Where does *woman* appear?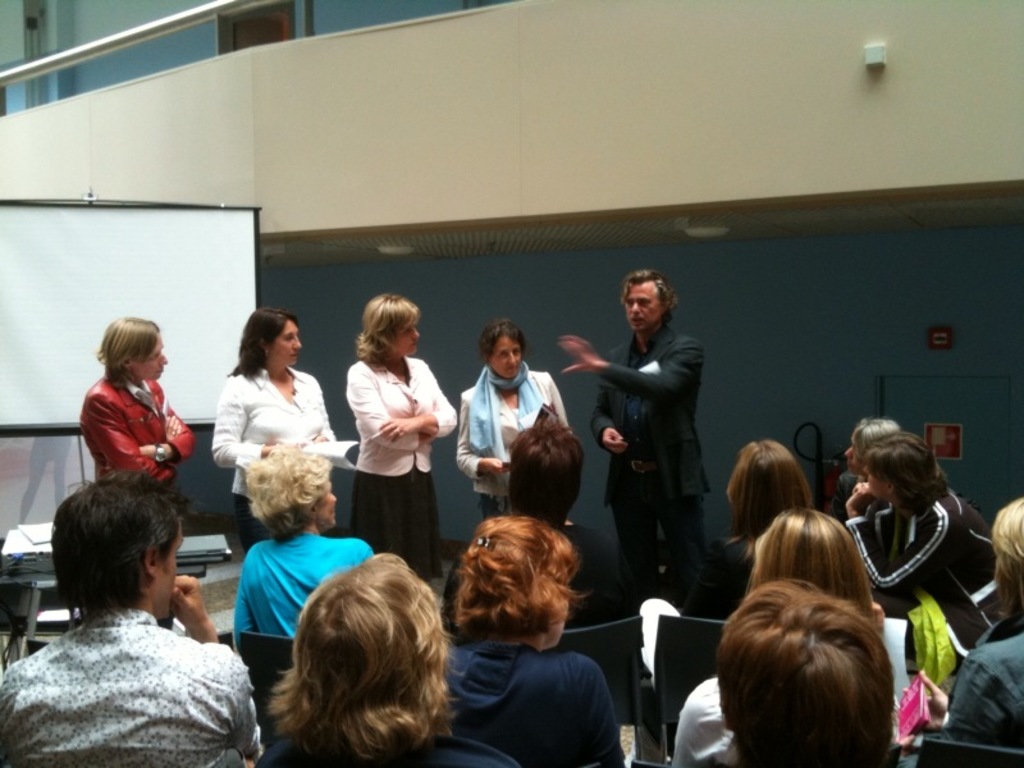
Appears at (x1=836, y1=429, x2=1000, y2=660).
